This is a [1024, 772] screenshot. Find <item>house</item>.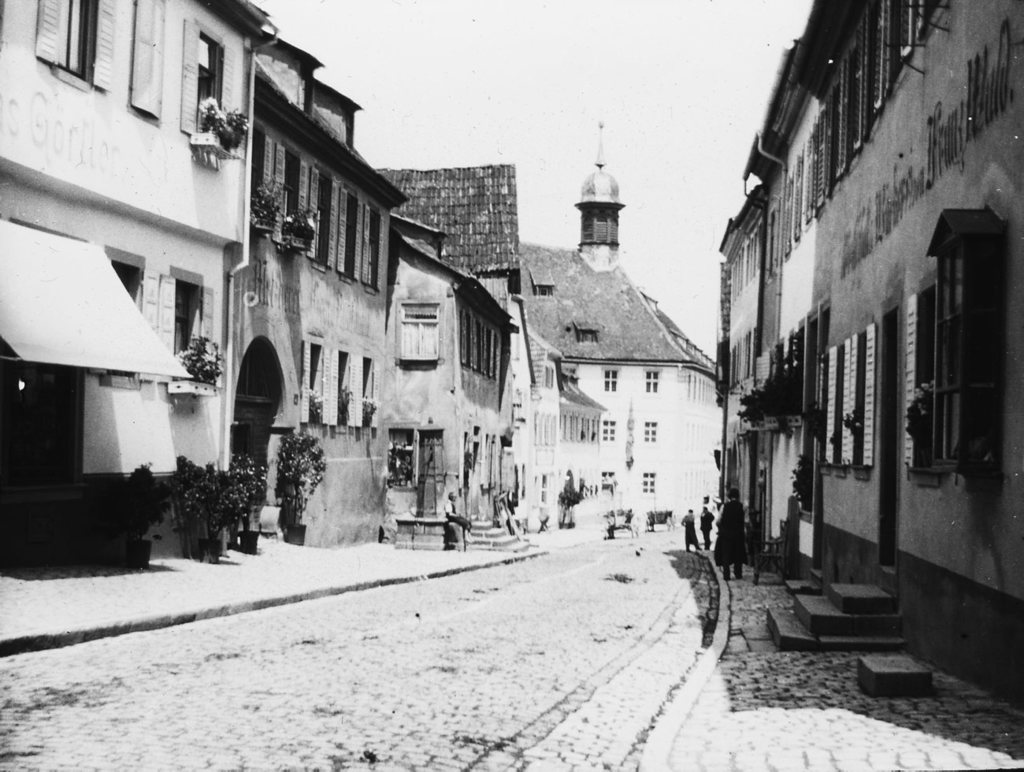
Bounding box: box=[716, 0, 1022, 721].
